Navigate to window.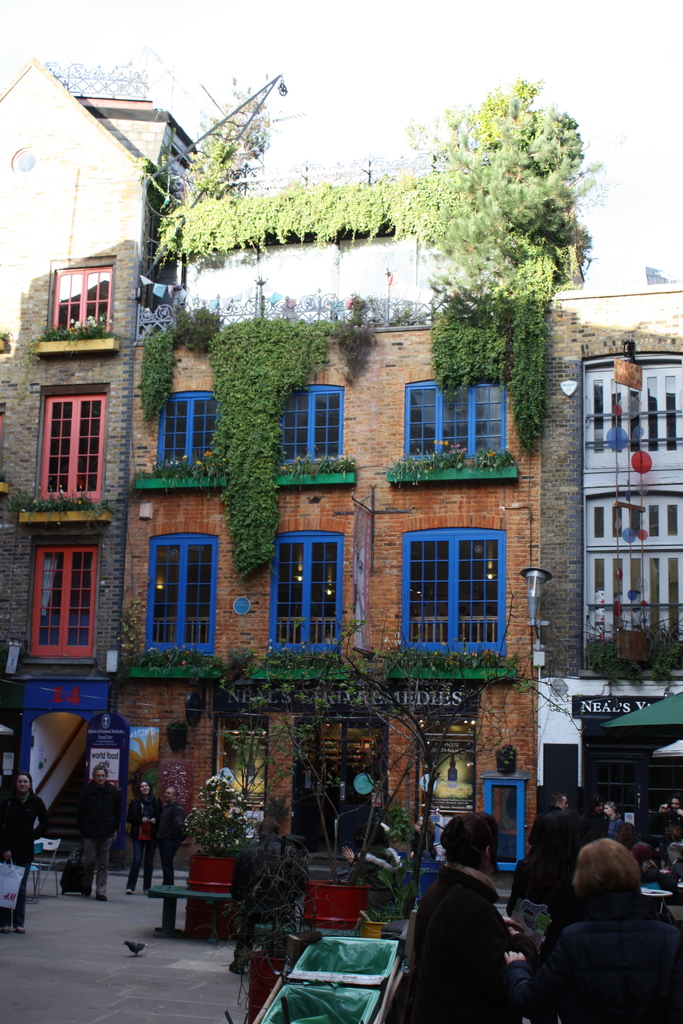
Navigation target: 42 388 112 509.
